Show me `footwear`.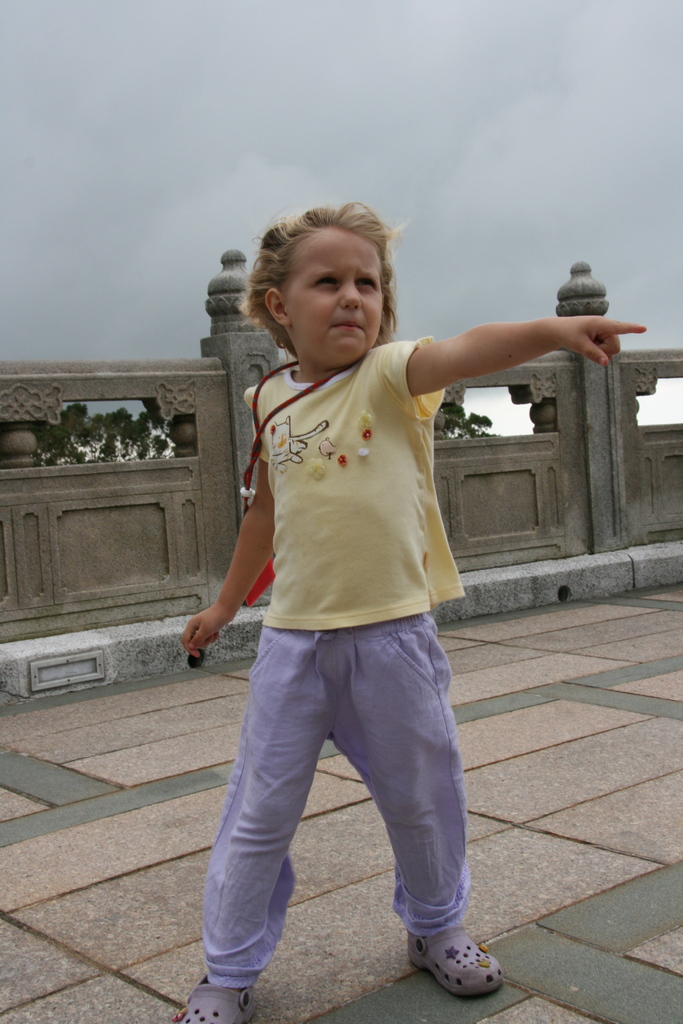
`footwear` is here: box(412, 933, 513, 1005).
